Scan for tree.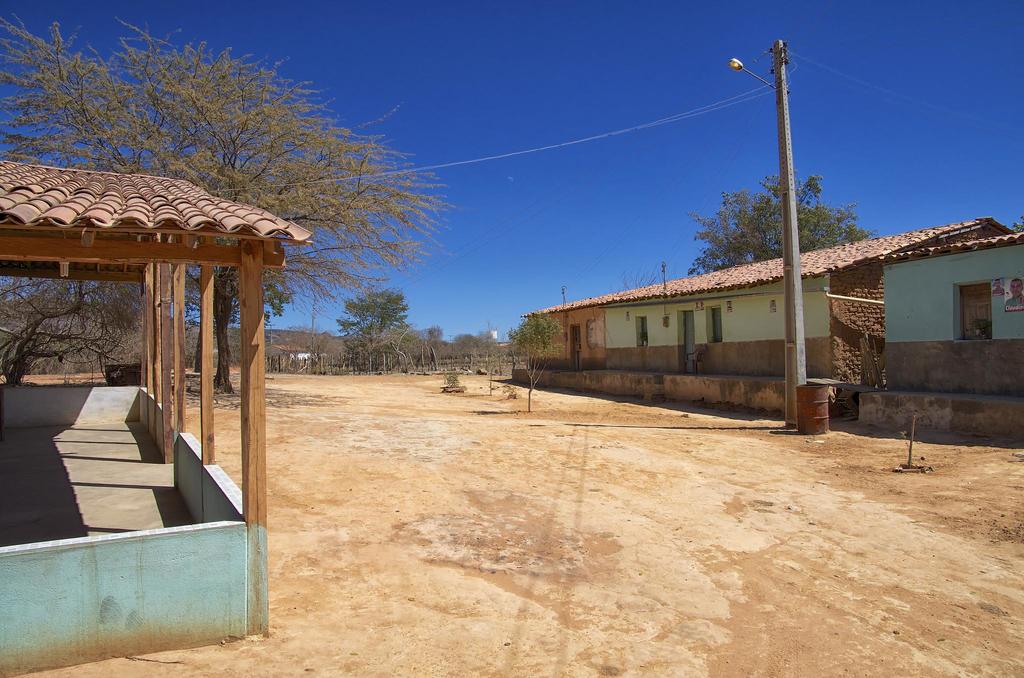
Scan result: 0,277,147,391.
